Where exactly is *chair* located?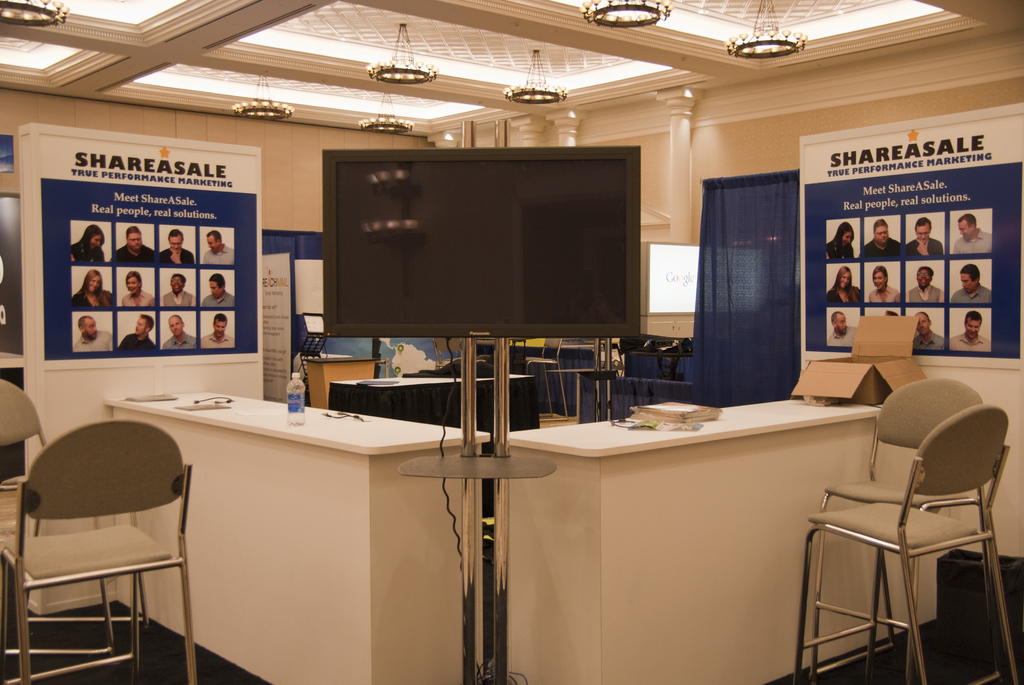
Its bounding box is <bbox>0, 426, 203, 684</bbox>.
